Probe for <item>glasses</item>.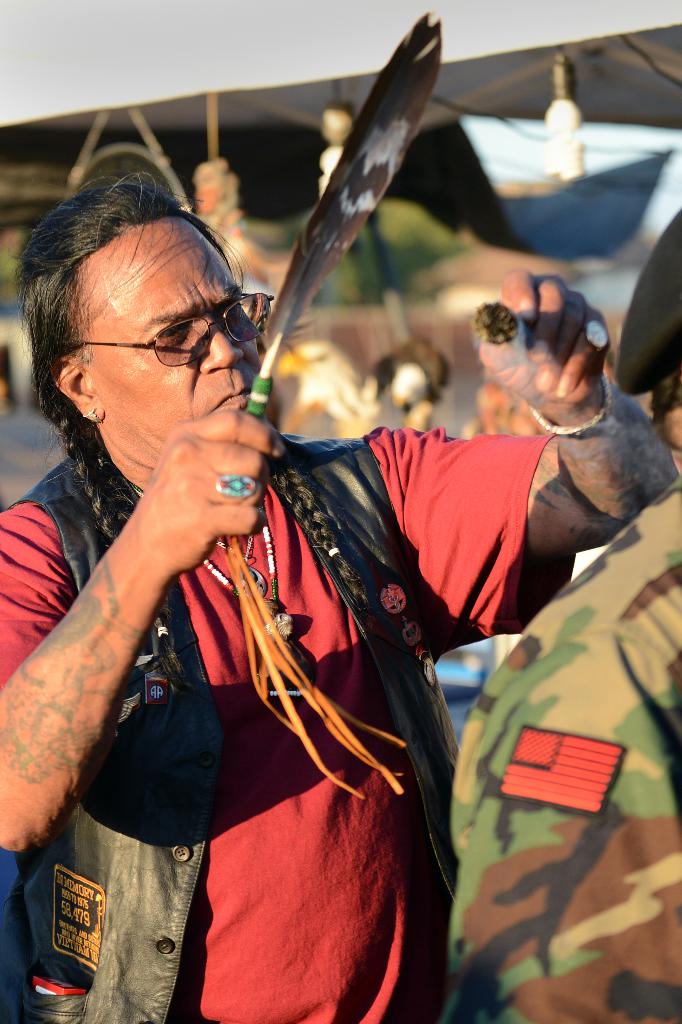
Probe result: [left=82, top=292, right=277, bottom=369].
